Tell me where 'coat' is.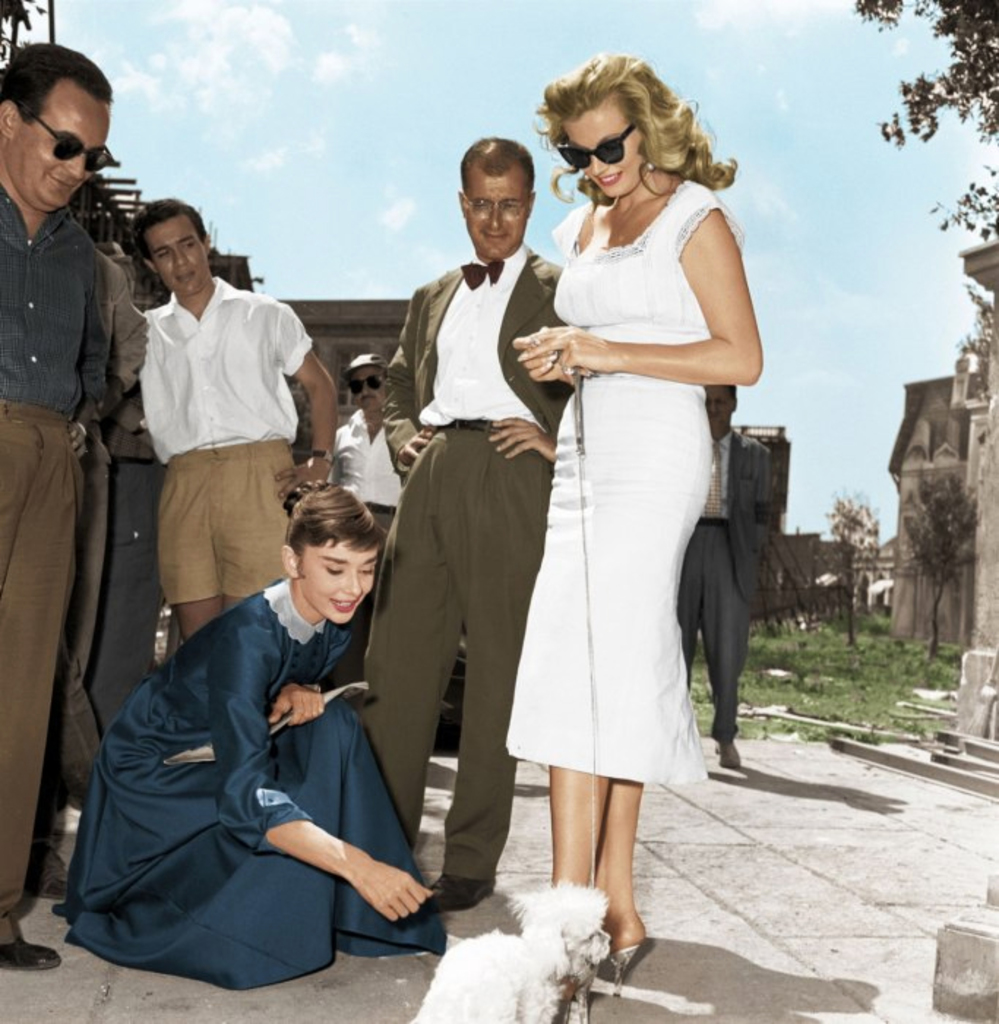
'coat' is at 683, 443, 785, 610.
